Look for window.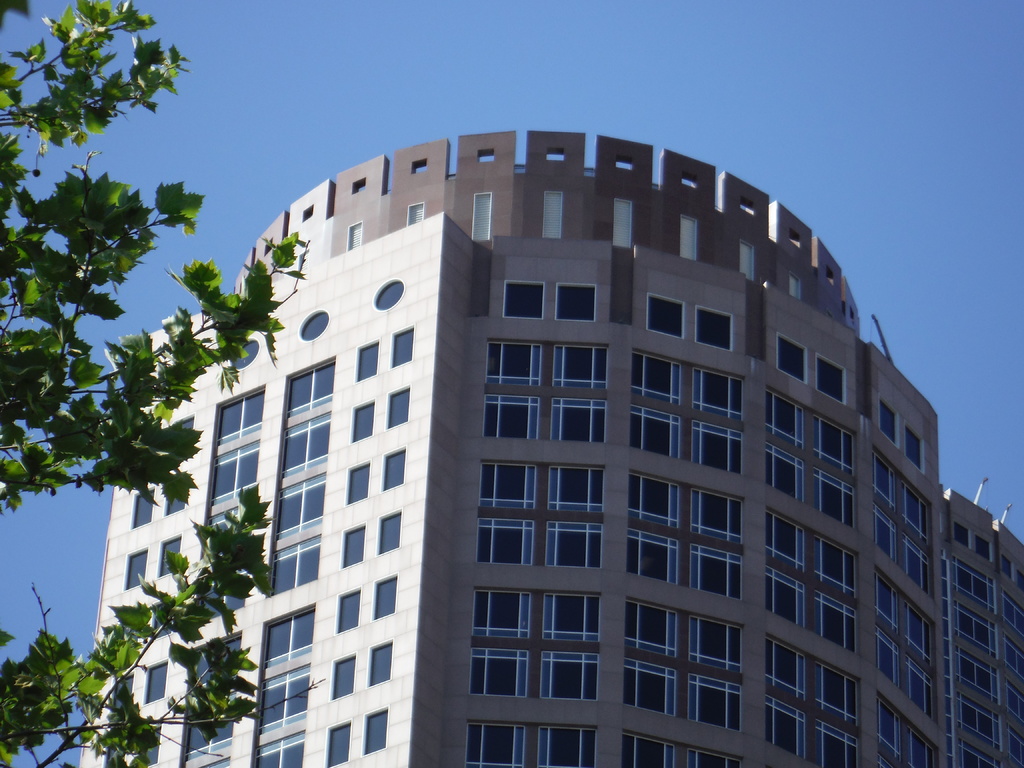
Found: (x1=367, y1=633, x2=397, y2=689).
